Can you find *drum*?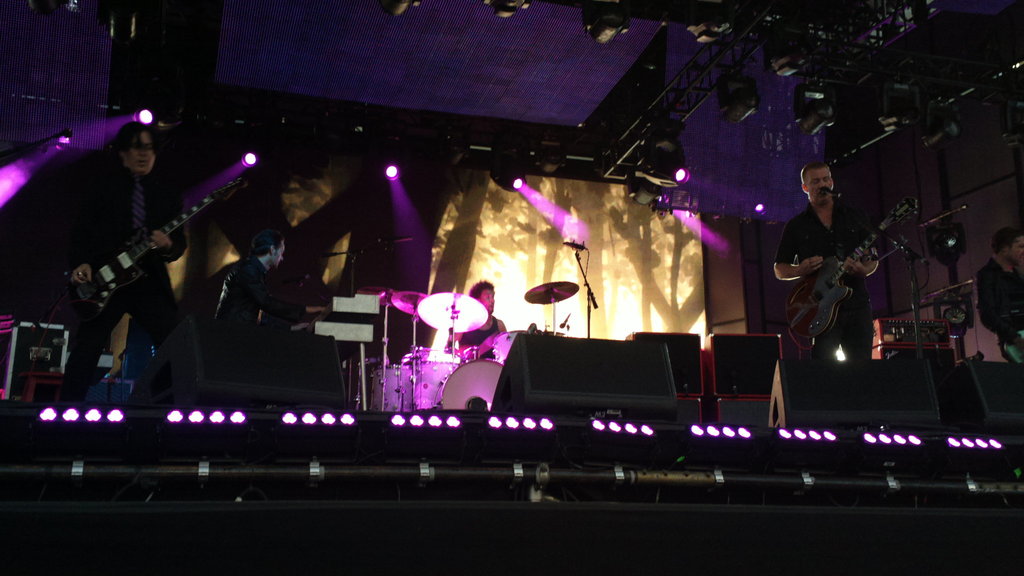
Yes, bounding box: BBox(435, 357, 505, 413).
